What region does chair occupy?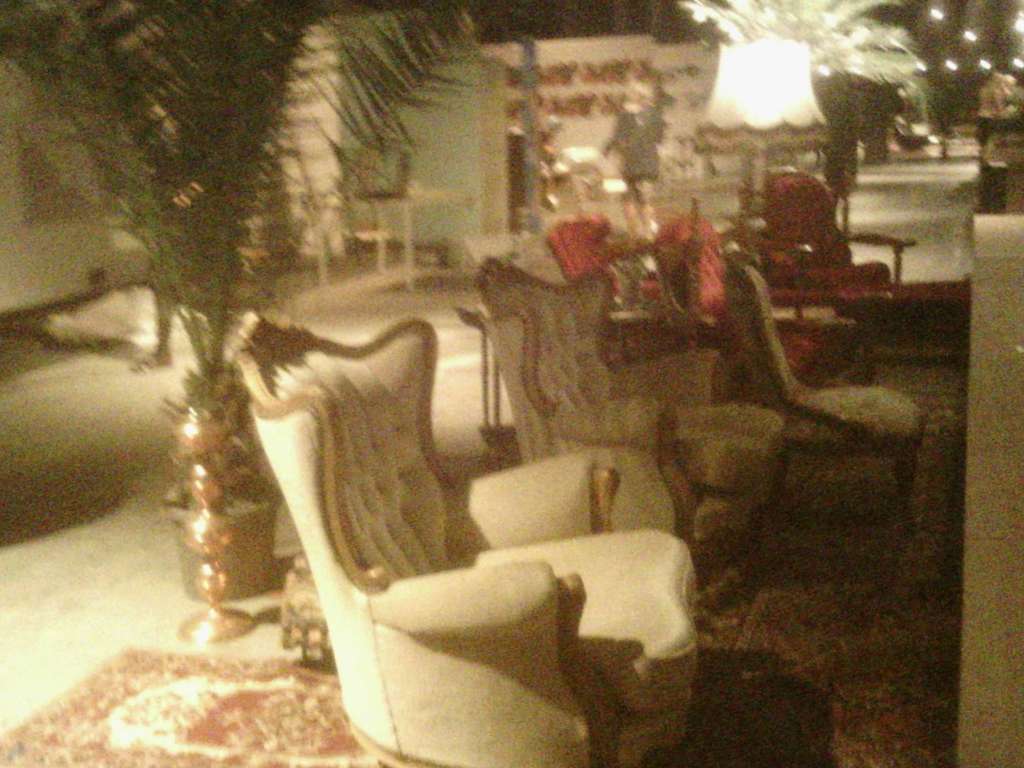
202 317 621 724.
